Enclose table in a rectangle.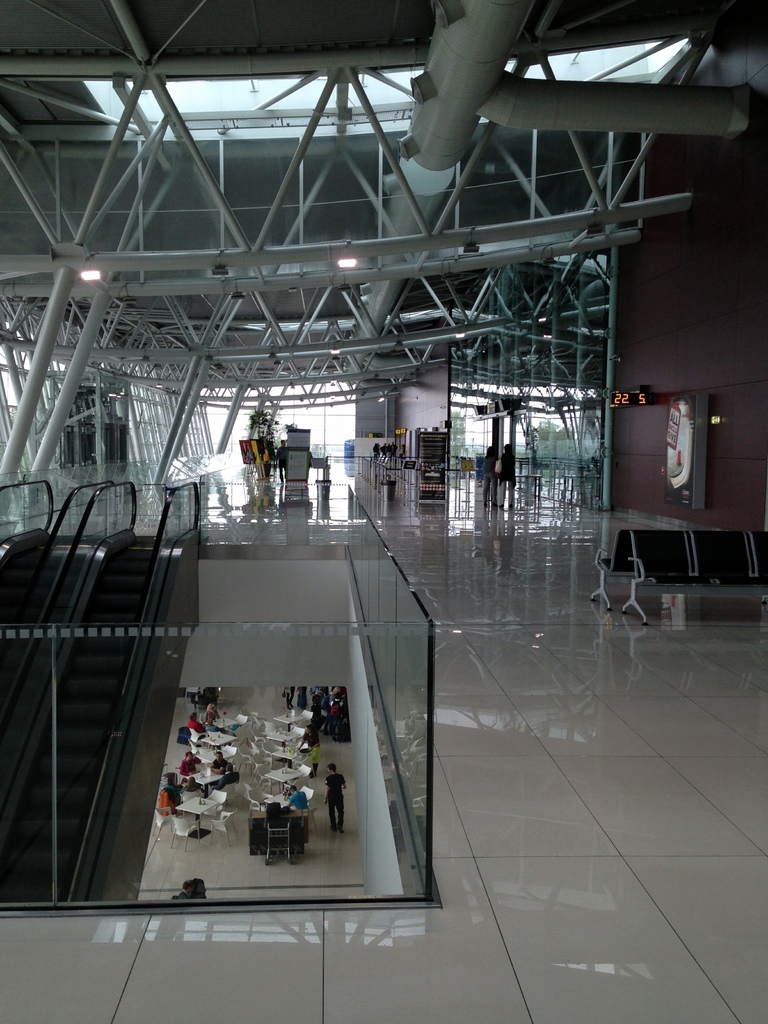
269, 790, 296, 815.
